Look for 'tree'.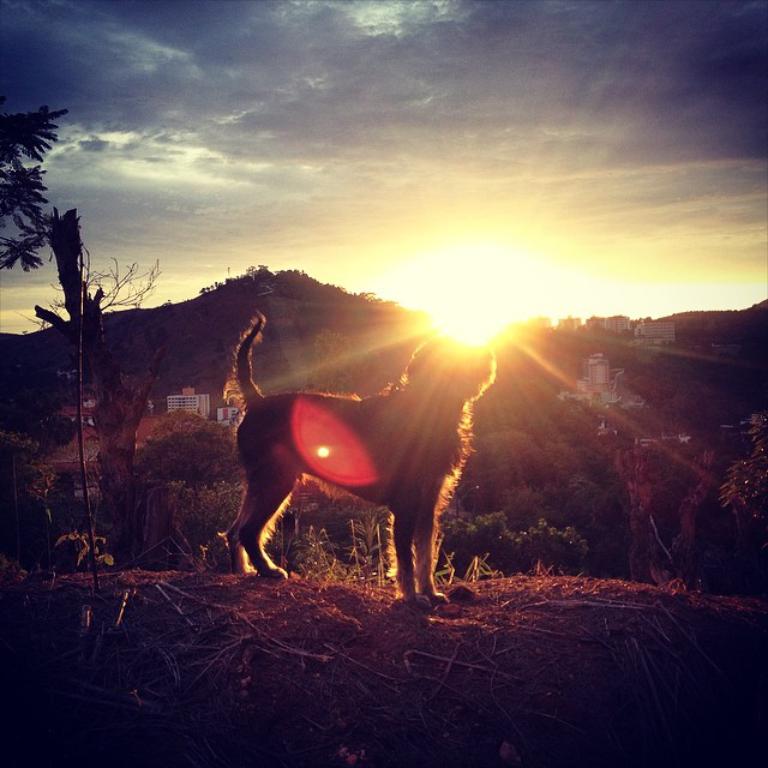
Found: <bbox>0, 101, 68, 274</bbox>.
